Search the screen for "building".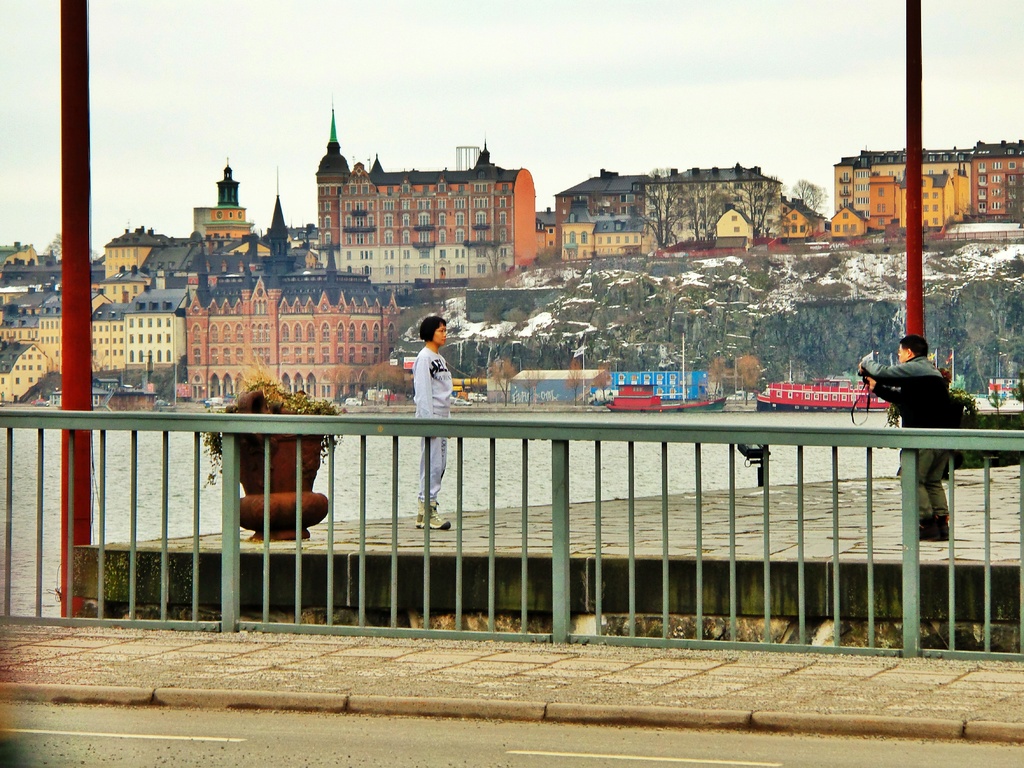
Found at [106, 234, 172, 282].
